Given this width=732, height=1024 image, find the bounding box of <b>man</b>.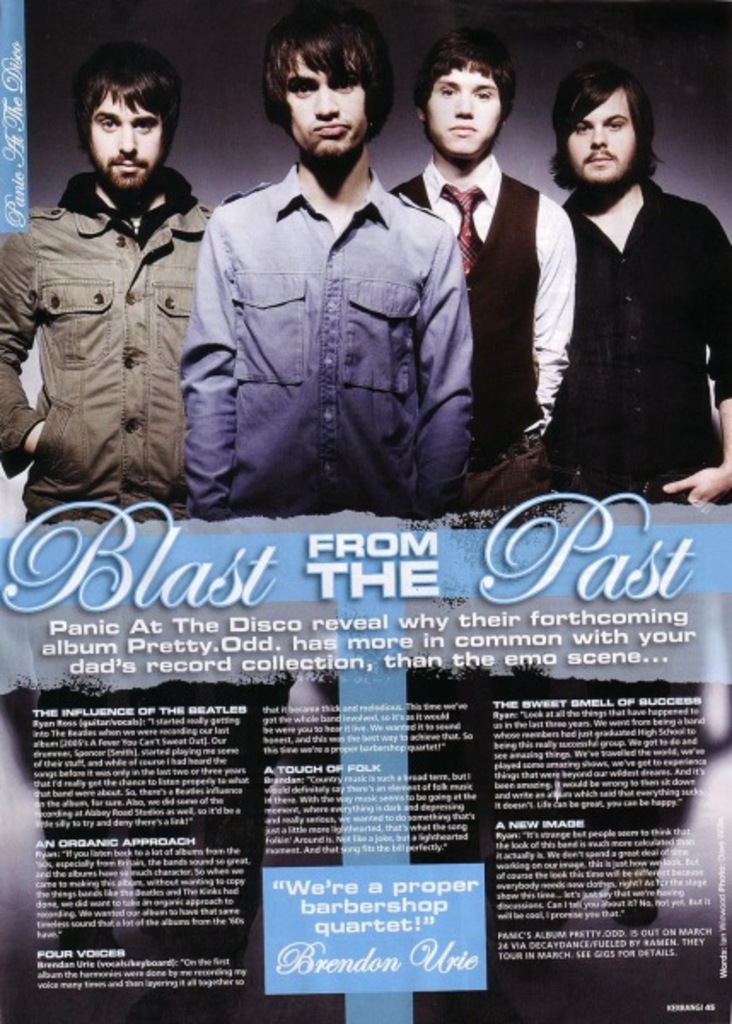
(x1=188, y1=19, x2=481, y2=519).
